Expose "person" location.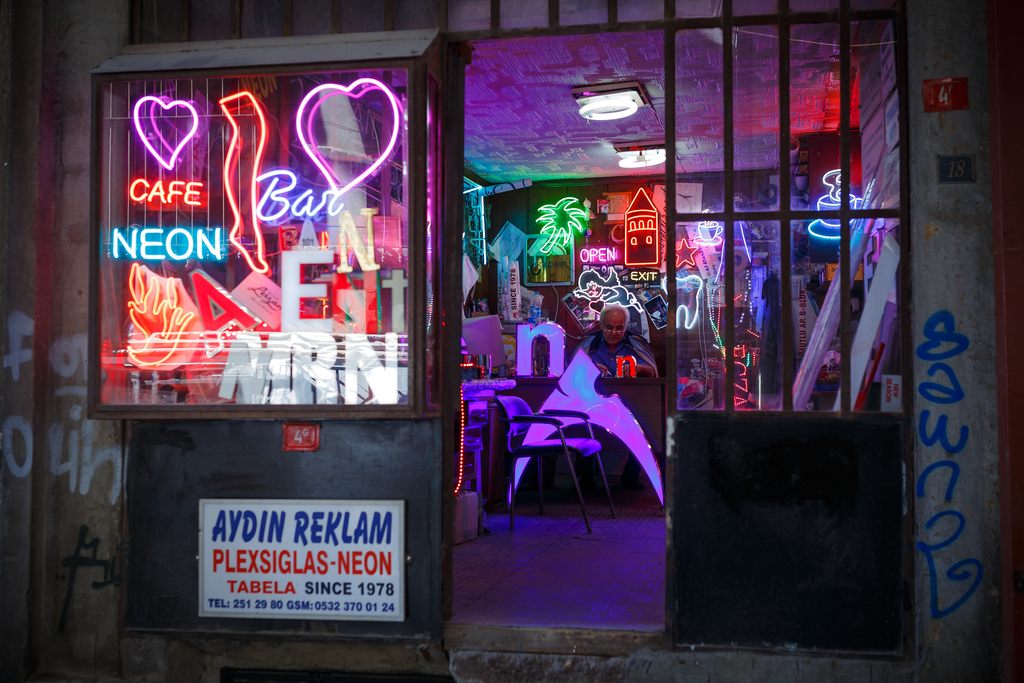
Exposed at box=[592, 290, 649, 418].
